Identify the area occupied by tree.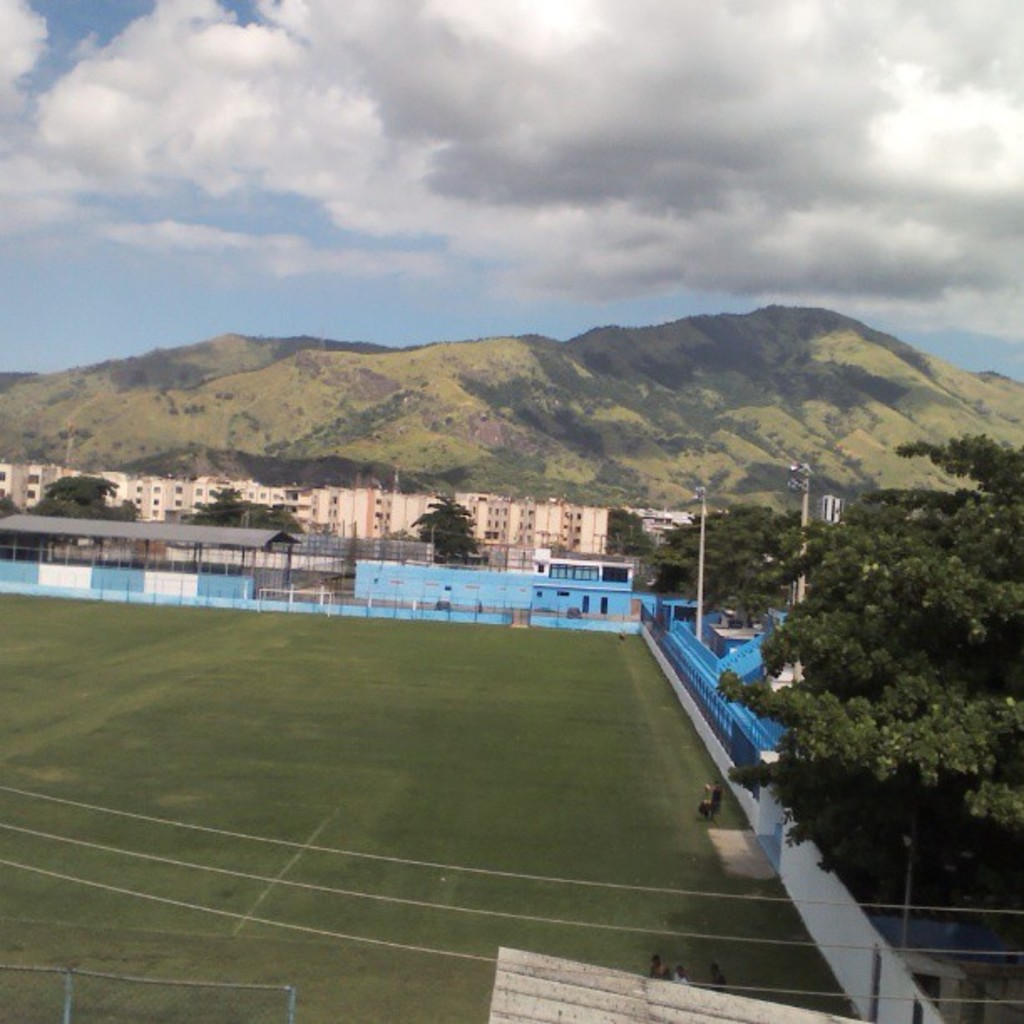
Area: 410,484,482,566.
